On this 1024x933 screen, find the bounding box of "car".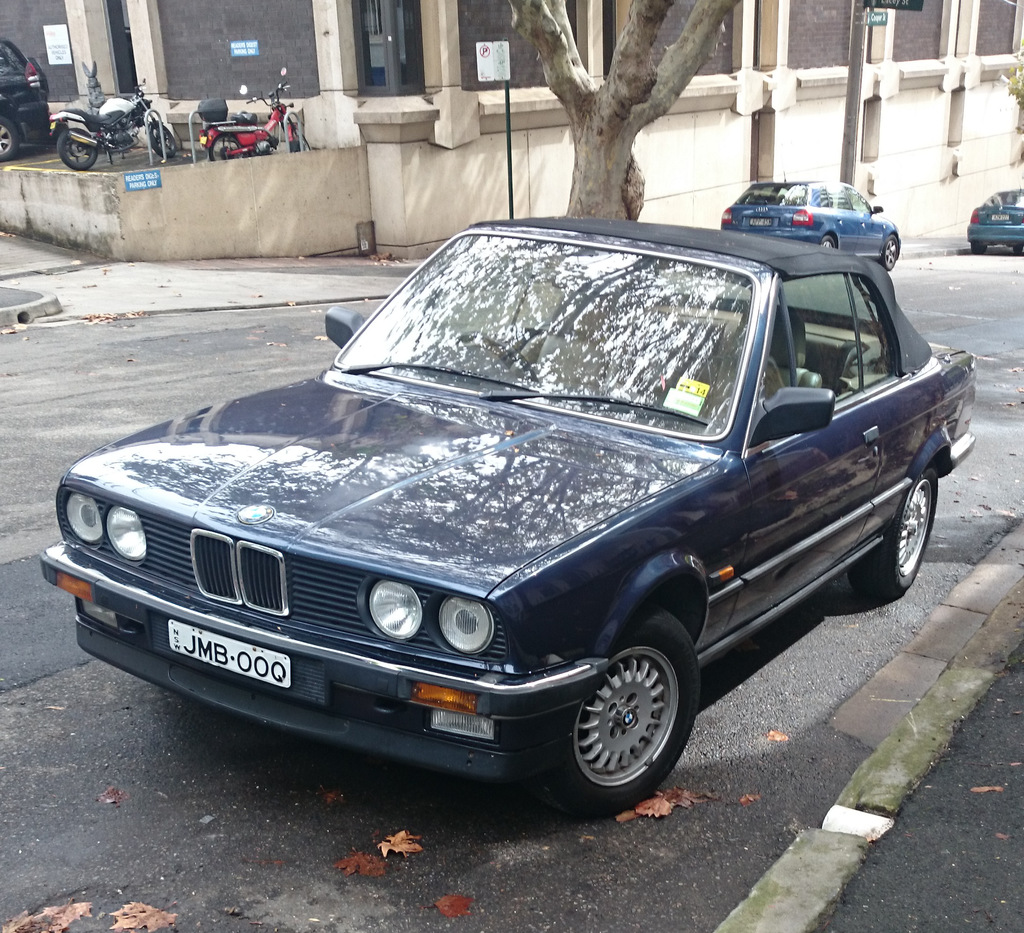
Bounding box: 45 204 972 816.
